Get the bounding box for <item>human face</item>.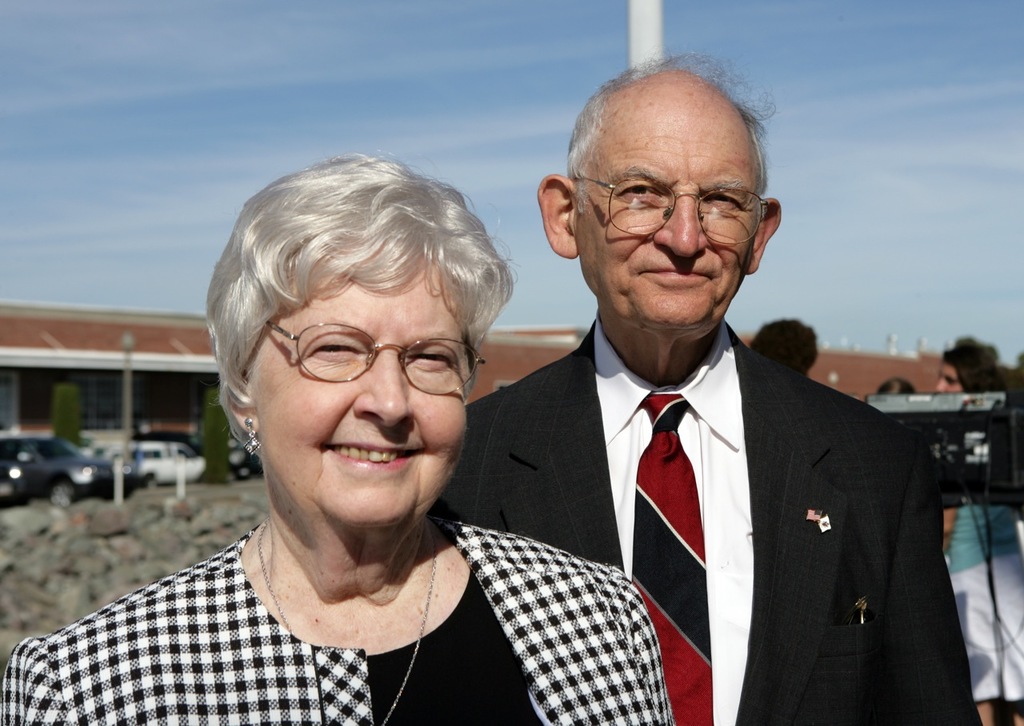
crop(261, 255, 462, 524).
